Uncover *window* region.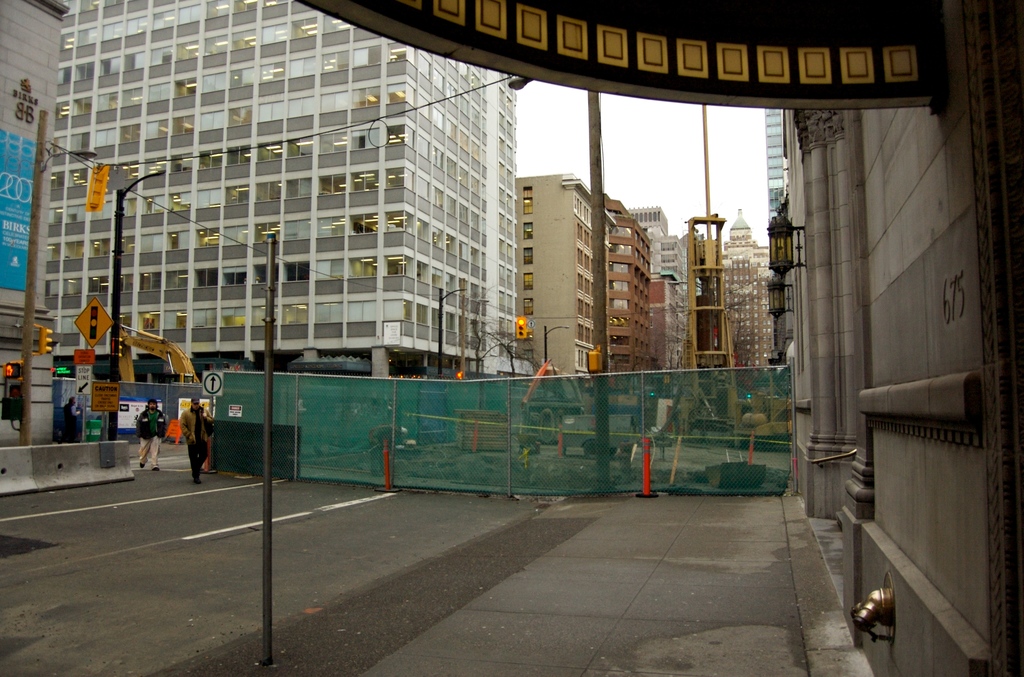
Uncovered: 314, 300, 347, 323.
